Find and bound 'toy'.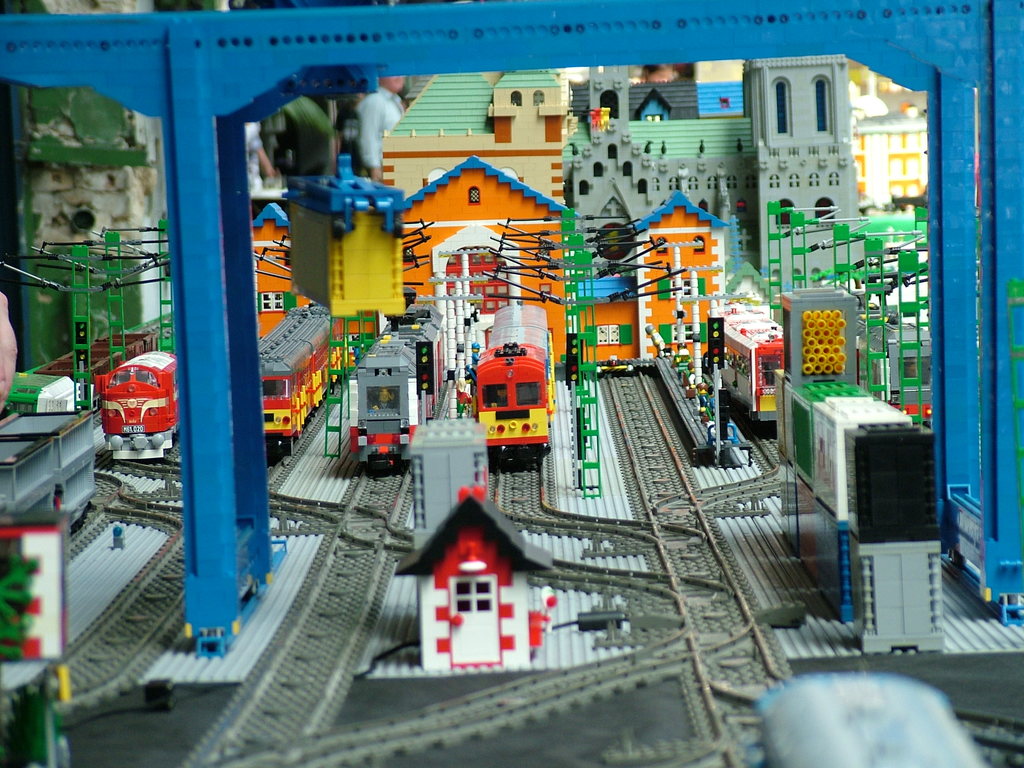
Bound: l=4, t=298, r=160, b=415.
